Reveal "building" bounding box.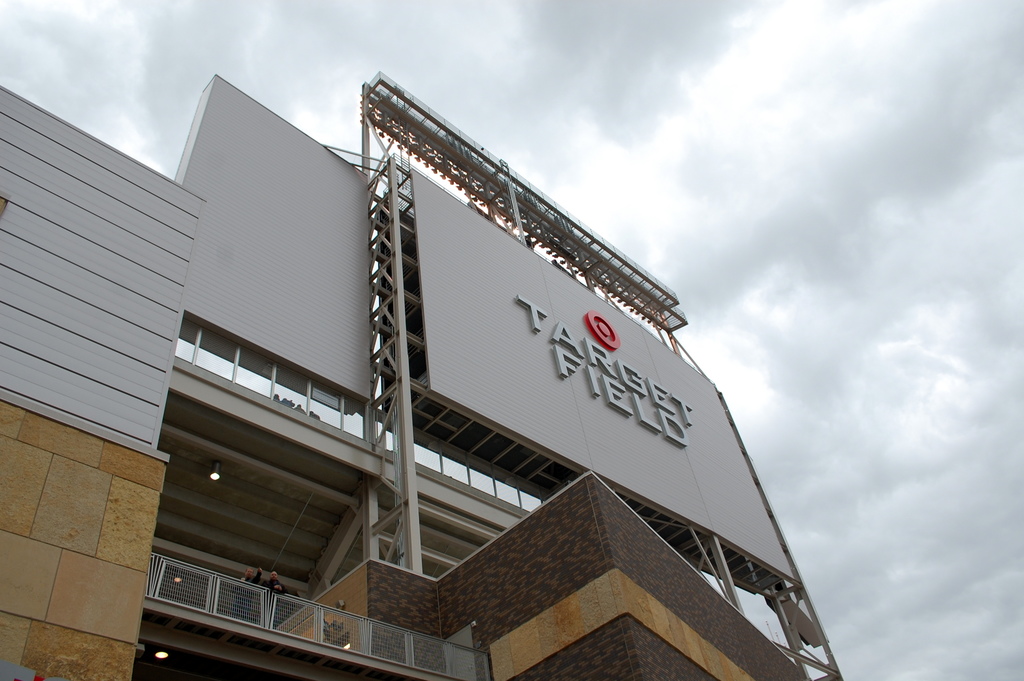
Revealed: Rect(0, 70, 844, 680).
